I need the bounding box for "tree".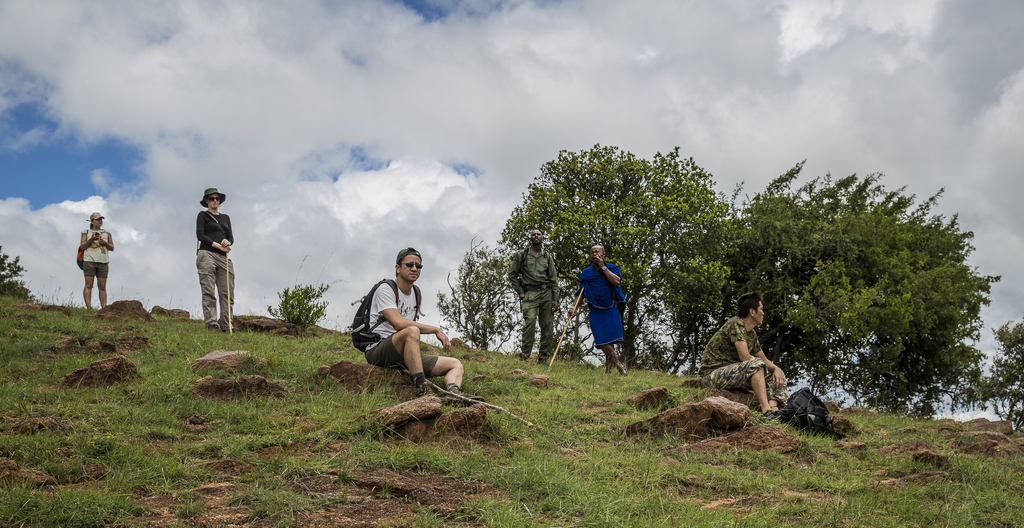
Here it is: <box>975,316,1023,430</box>.
